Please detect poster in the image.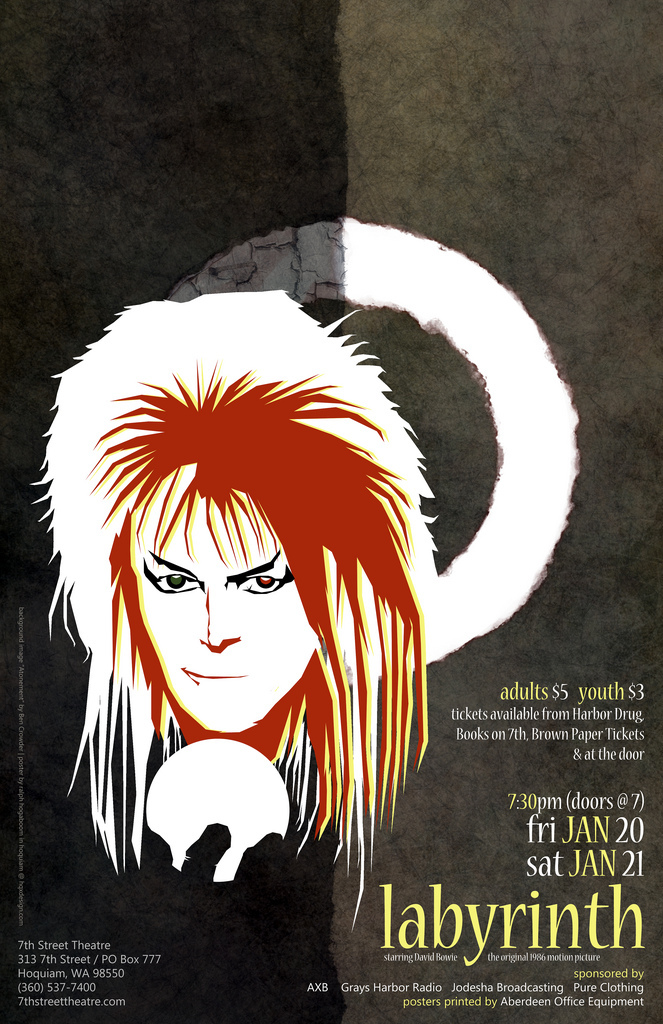
{"x1": 0, "y1": 0, "x2": 662, "y2": 1023}.
